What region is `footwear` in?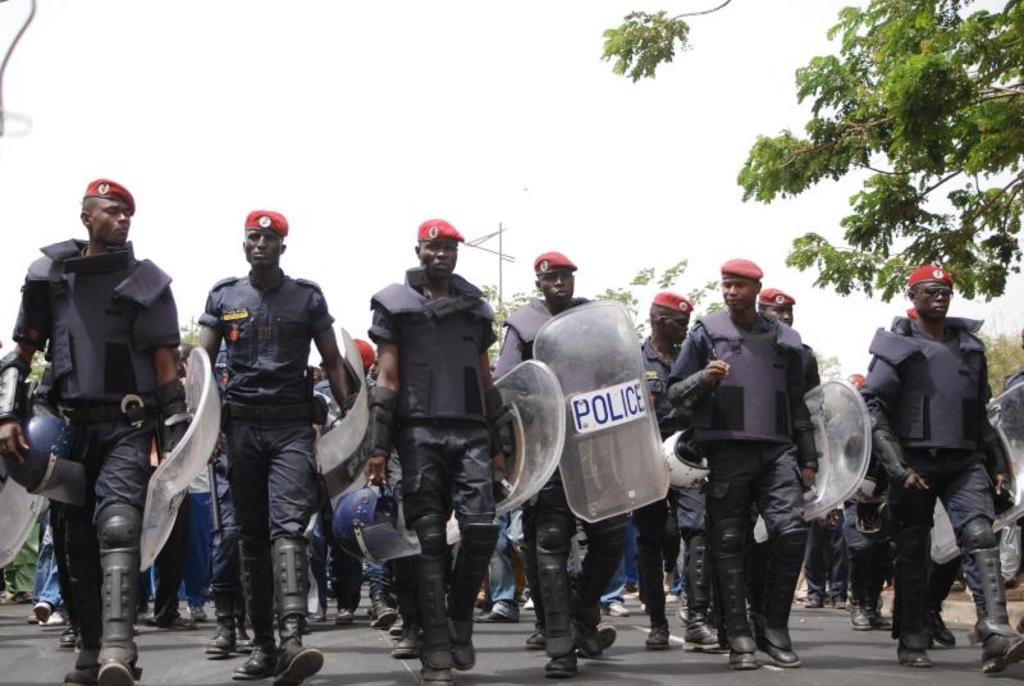
<bbox>378, 602, 396, 623</bbox>.
